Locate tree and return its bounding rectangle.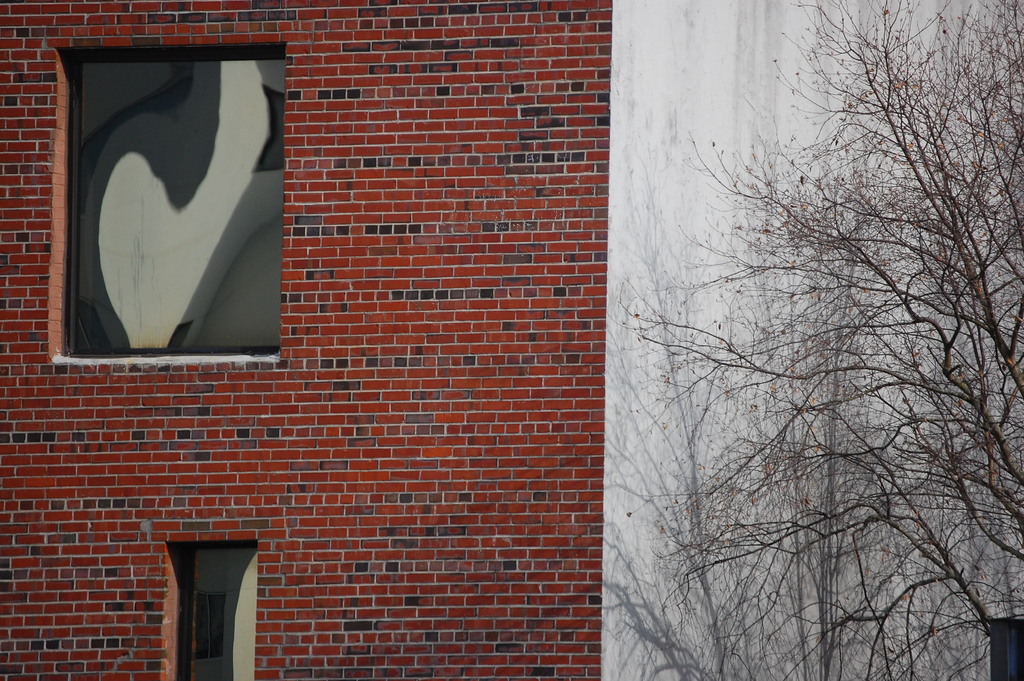
box=[596, 19, 1021, 680].
